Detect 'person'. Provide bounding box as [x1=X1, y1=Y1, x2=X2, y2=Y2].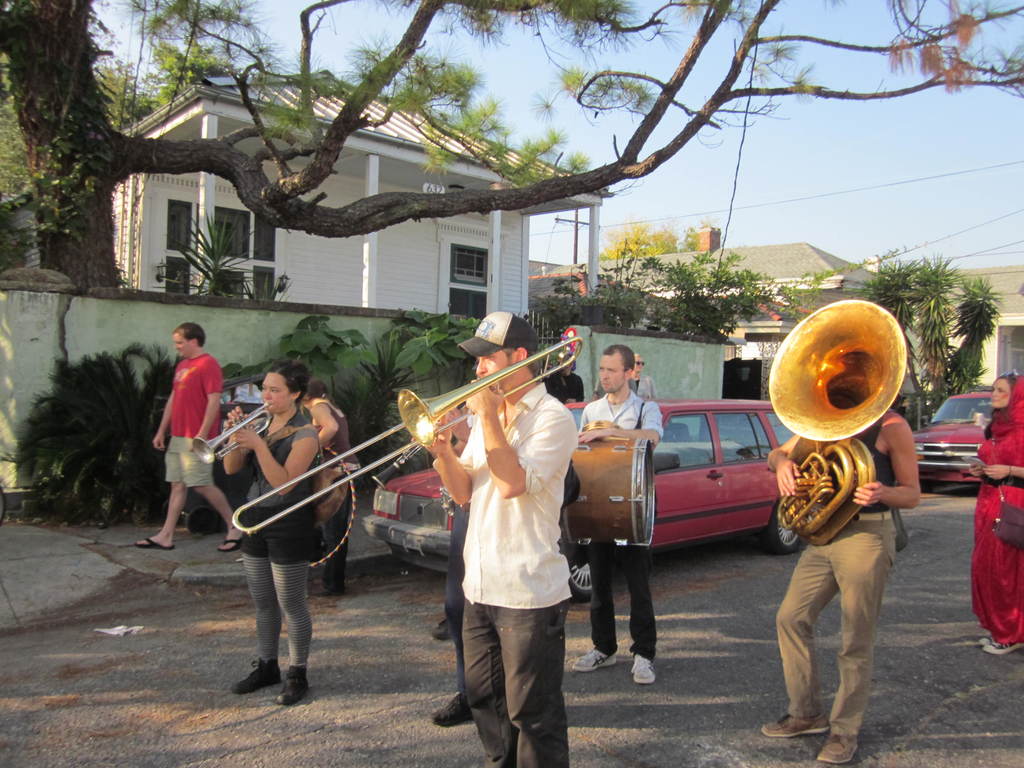
[x1=132, y1=320, x2=246, y2=554].
